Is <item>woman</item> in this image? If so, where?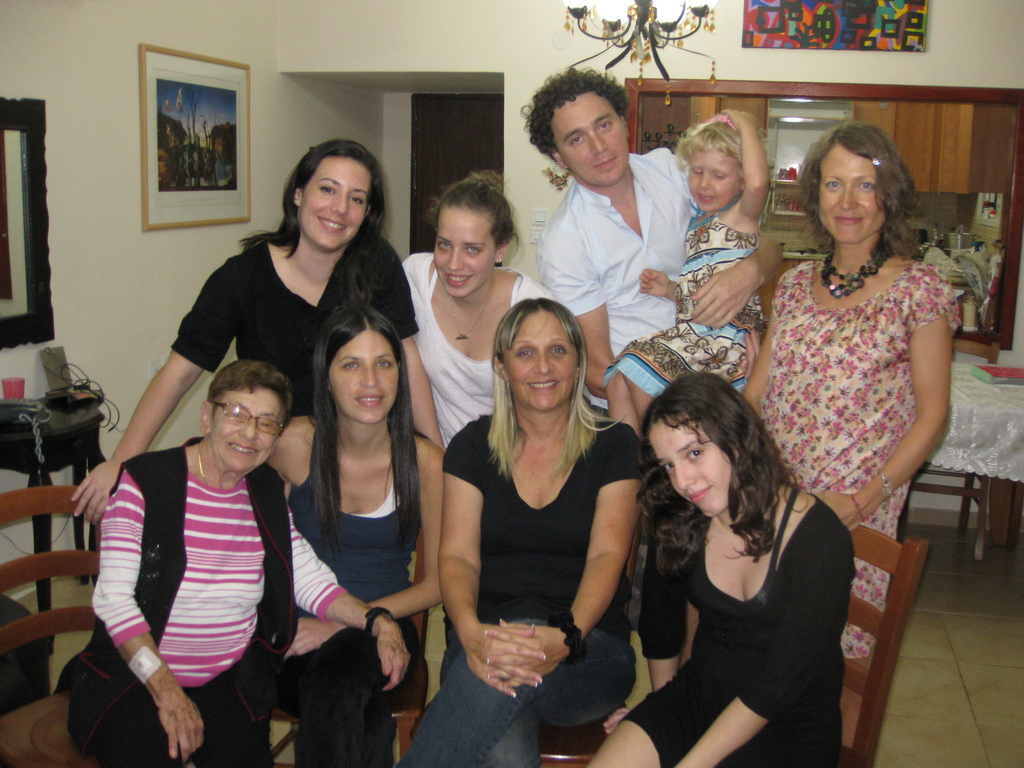
Yes, at (x1=71, y1=136, x2=444, y2=759).
